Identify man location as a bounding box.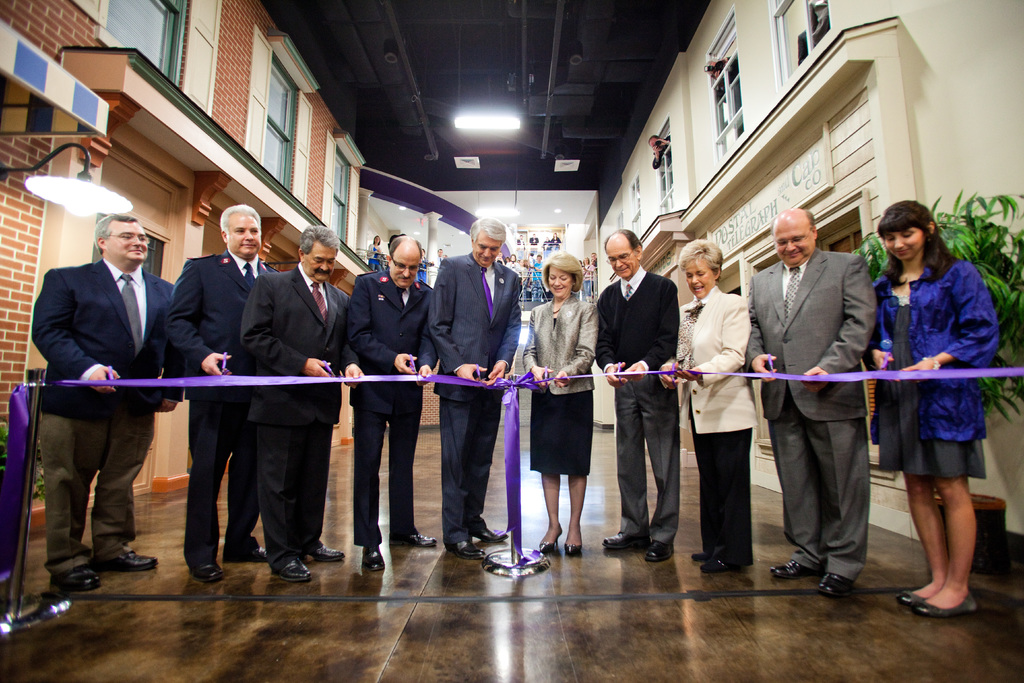
bbox=[33, 192, 175, 592].
